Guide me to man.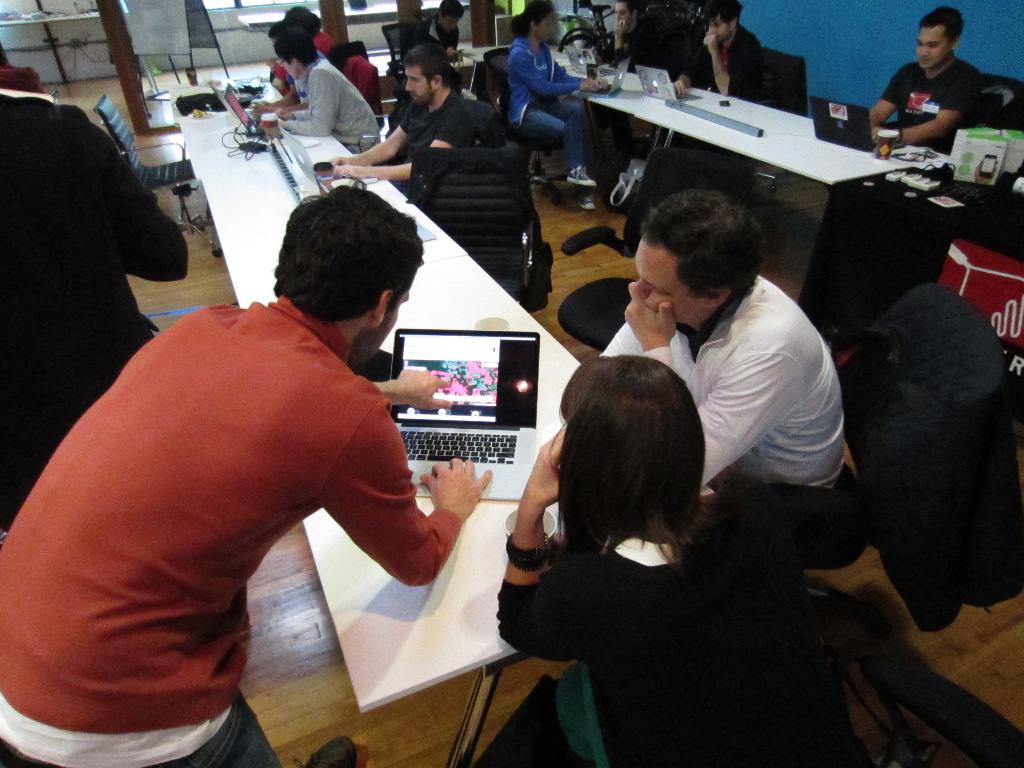
Guidance: locate(674, 0, 763, 98).
